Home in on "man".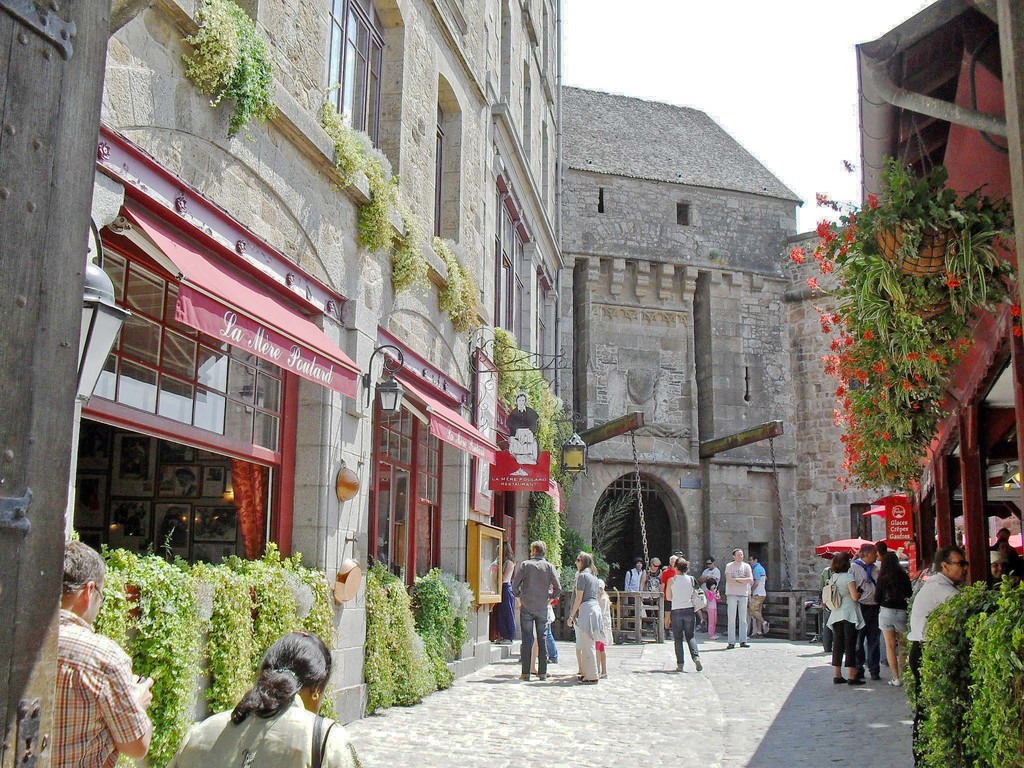
Homed in at box(991, 527, 1019, 563).
